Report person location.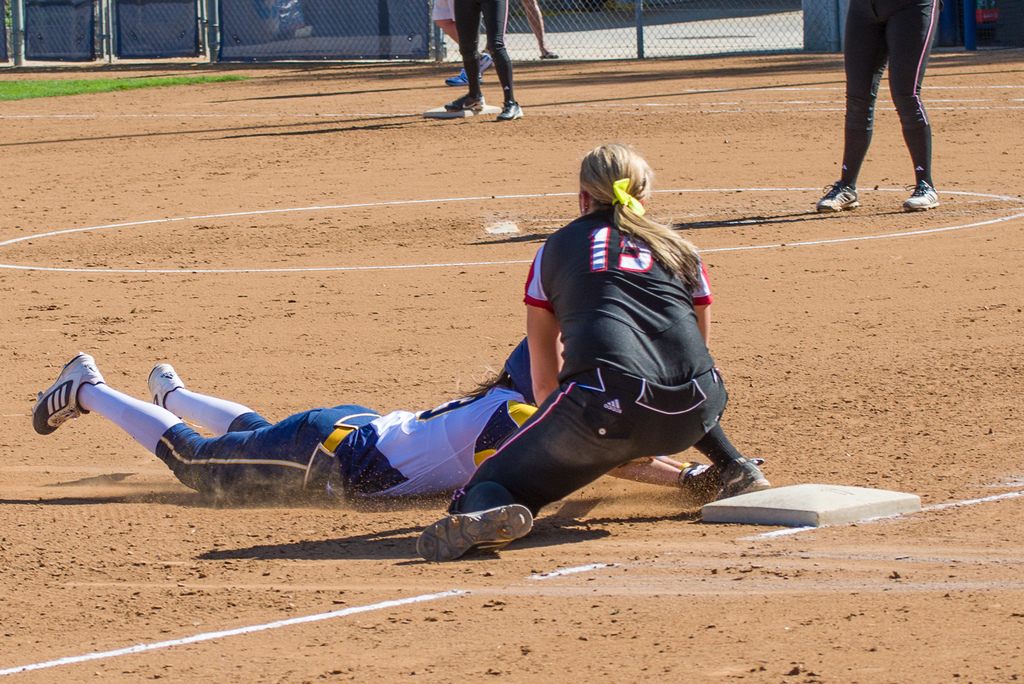
Report: select_region(29, 334, 727, 517).
